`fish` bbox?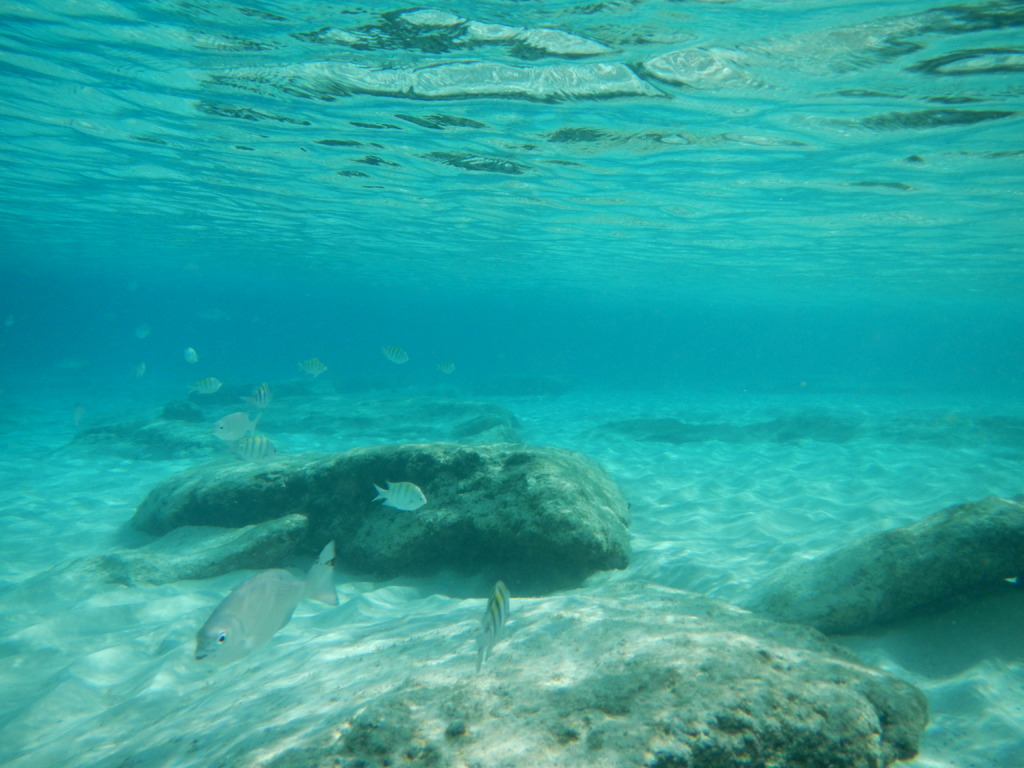
436,362,460,377
